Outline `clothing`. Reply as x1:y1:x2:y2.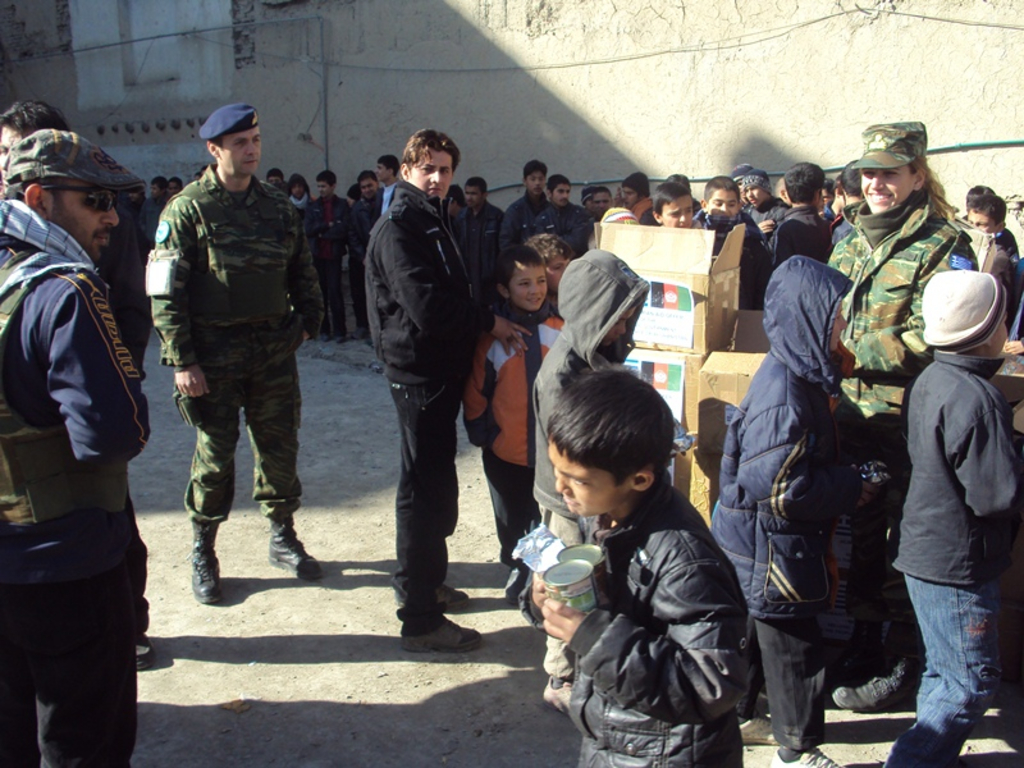
0:195:152:767.
